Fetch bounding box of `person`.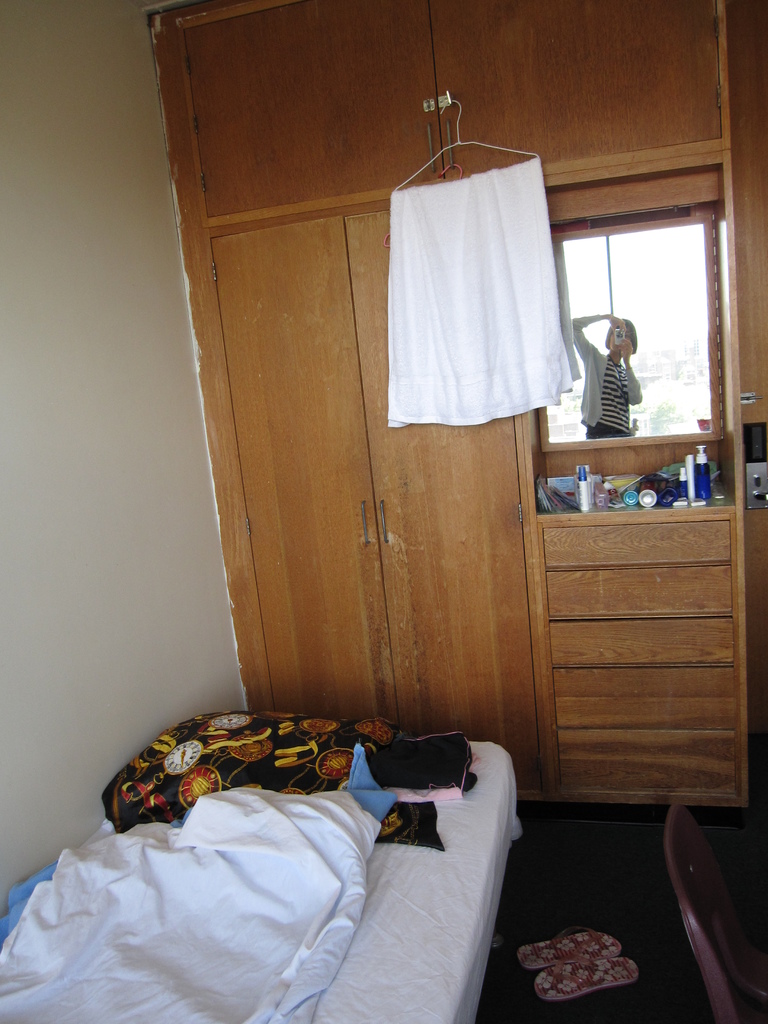
Bbox: Rect(572, 311, 642, 438).
